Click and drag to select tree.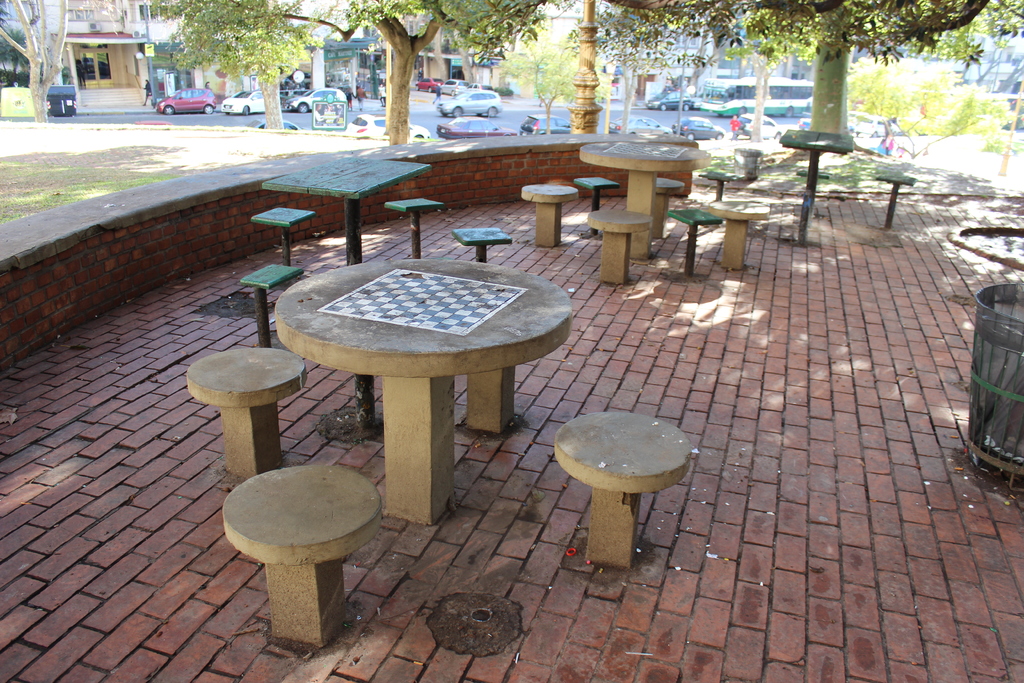
Selection: bbox=[160, 0, 1023, 144].
